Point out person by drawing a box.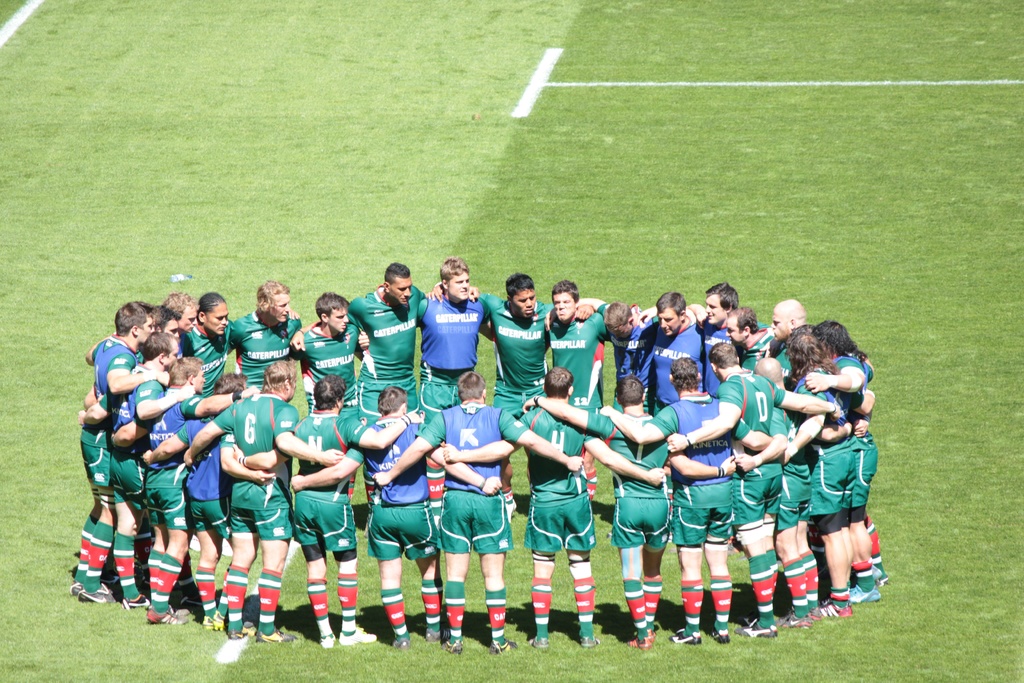
detection(140, 368, 278, 626).
